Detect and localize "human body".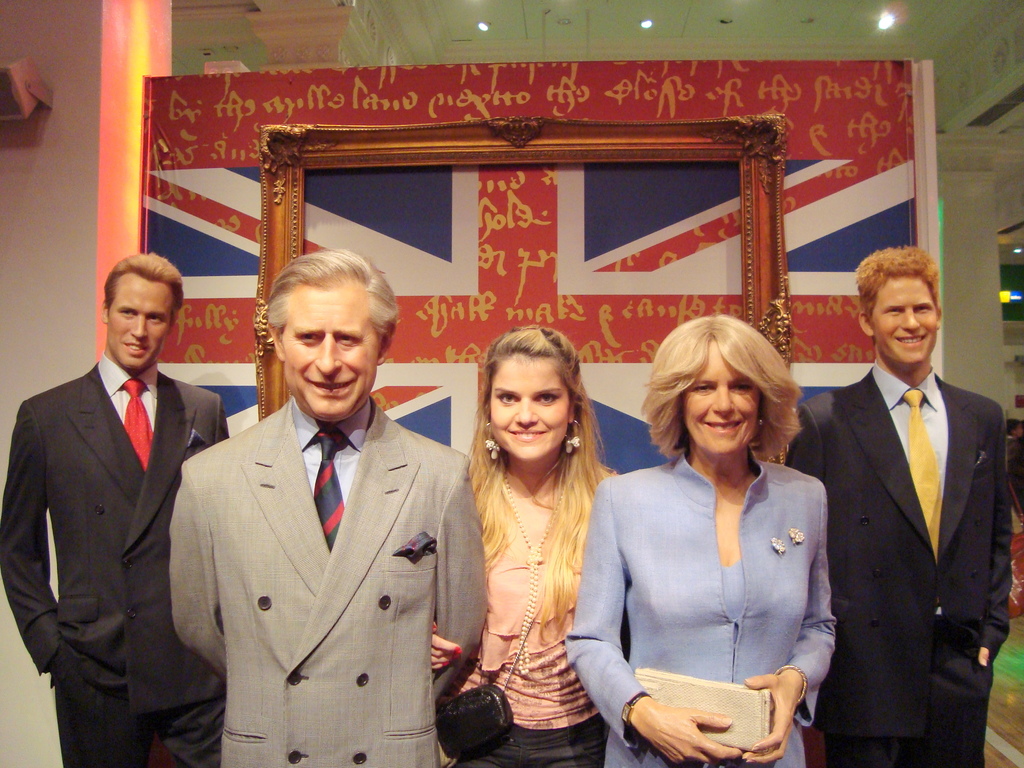
Localized at BBox(428, 320, 618, 767).
